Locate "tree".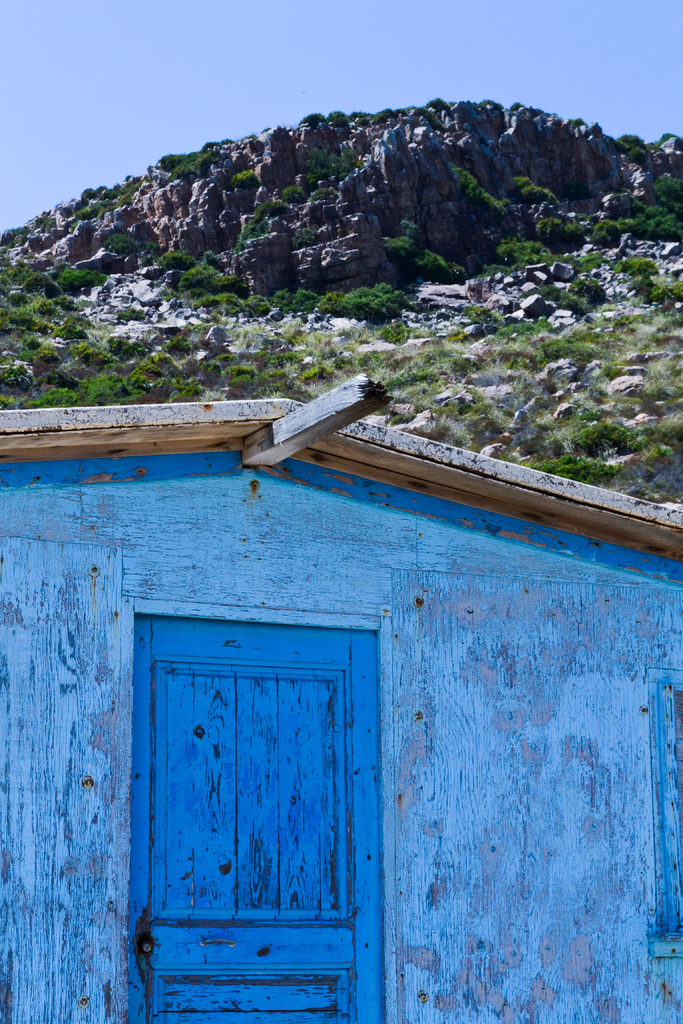
Bounding box: rect(514, 170, 560, 210).
